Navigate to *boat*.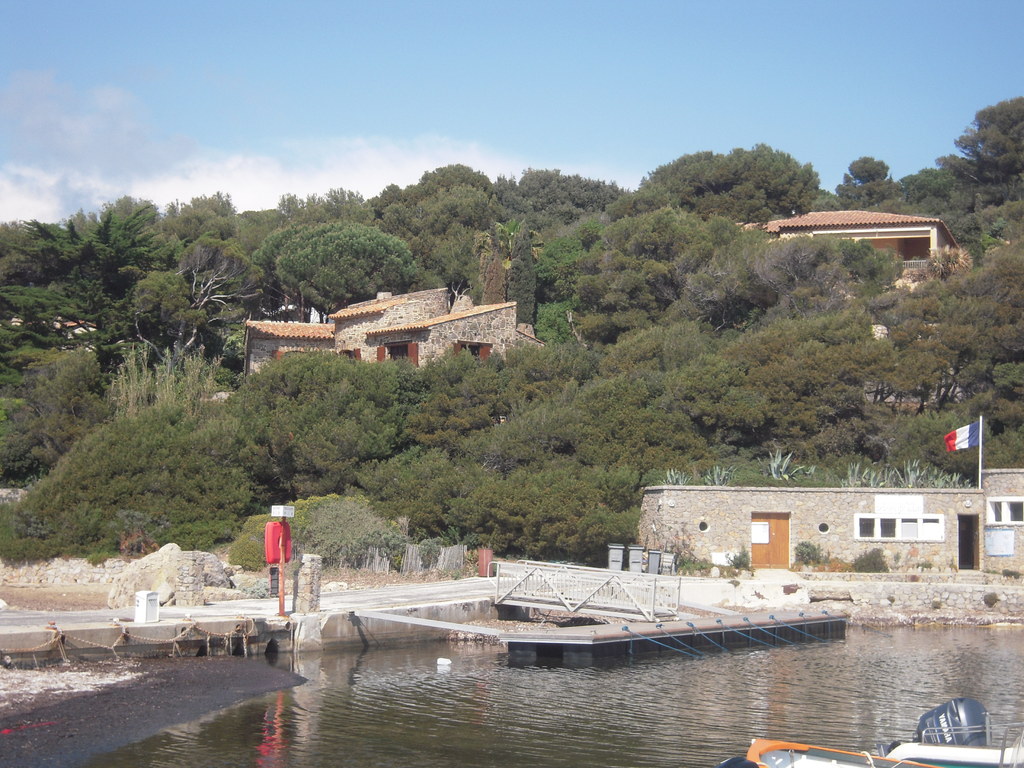
Navigation target: crop(721, 695, 1023, 767).
